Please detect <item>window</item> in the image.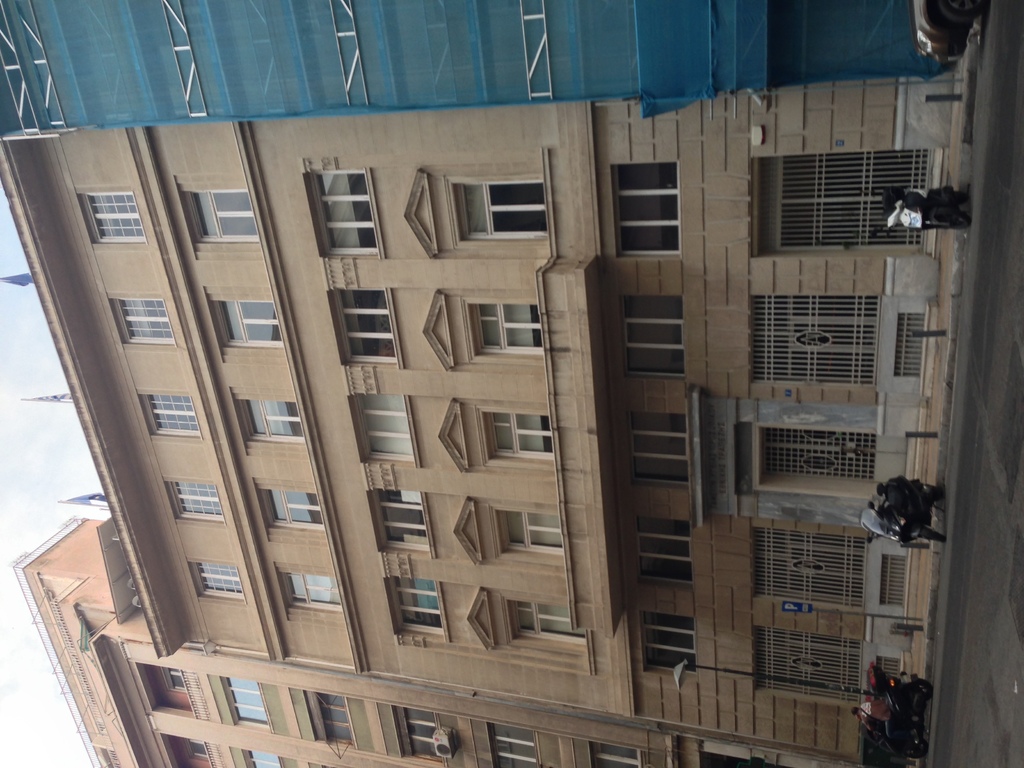
137, 394, 206, 436.
